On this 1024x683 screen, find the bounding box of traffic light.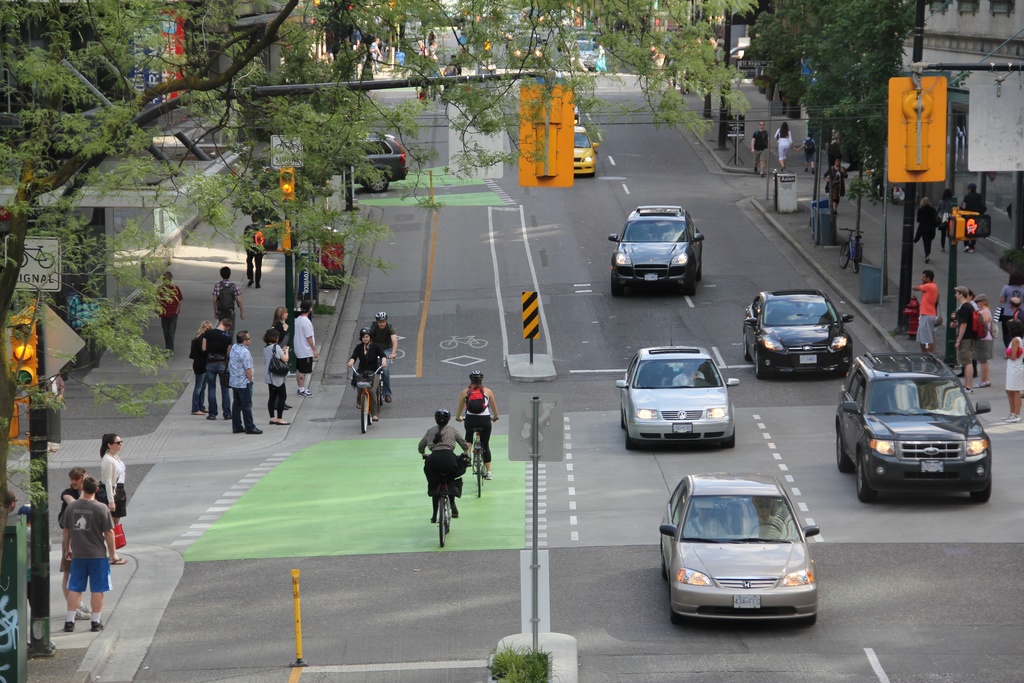
Bounding box: box(278, 168, 294, 210).
